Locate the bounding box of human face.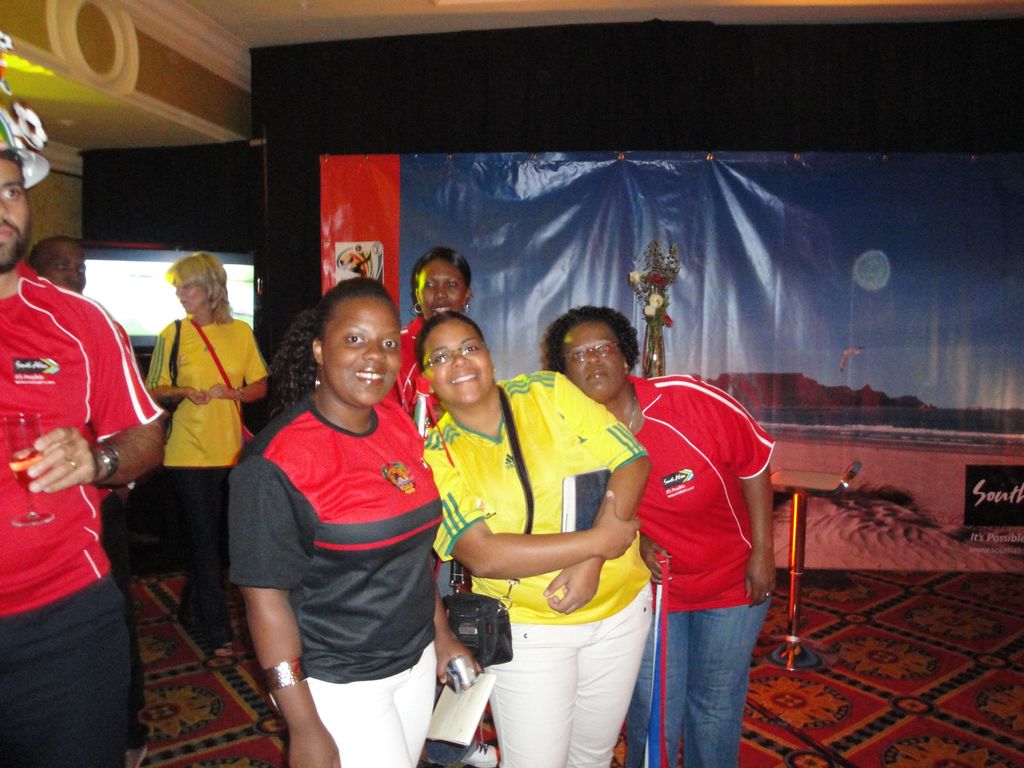
Bounding box: crop(422, 325, 495, 412).
